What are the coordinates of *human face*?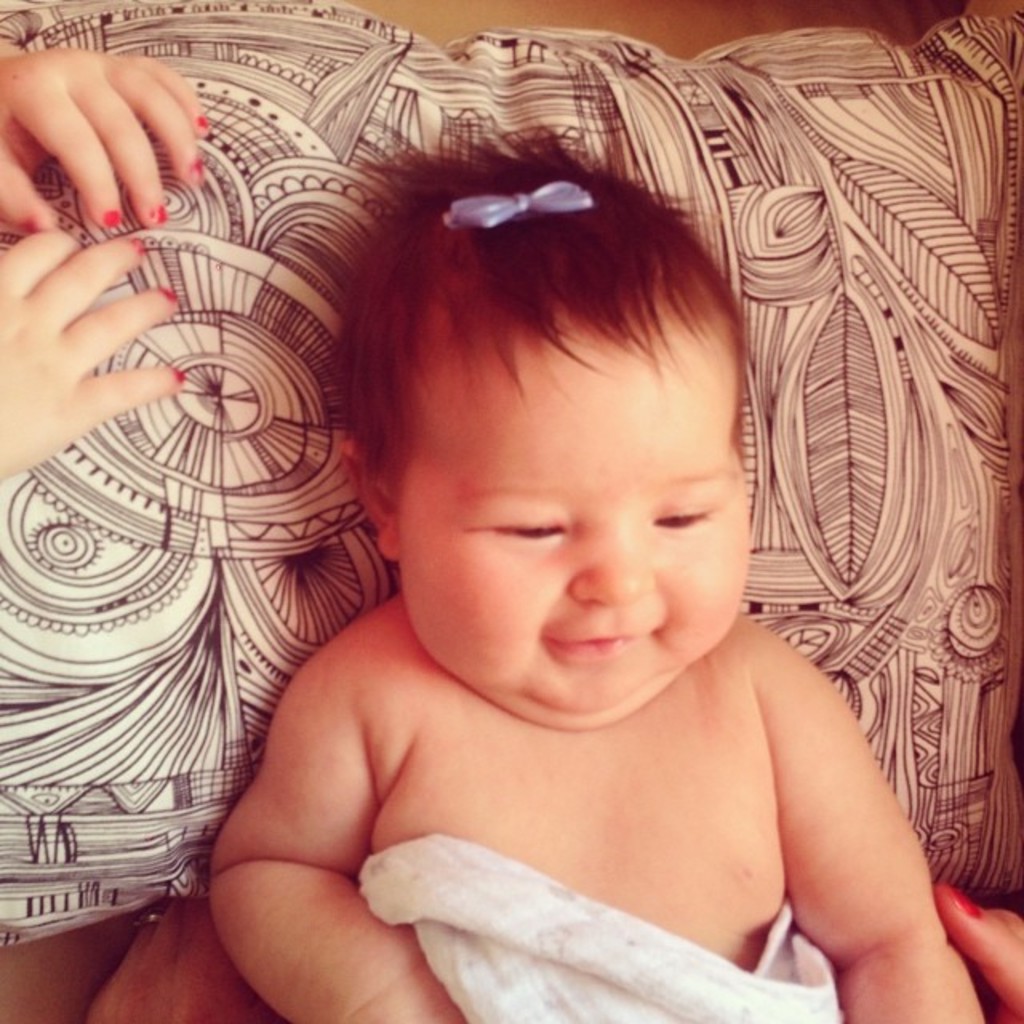
l=395, t=325, r=750, b=718.
